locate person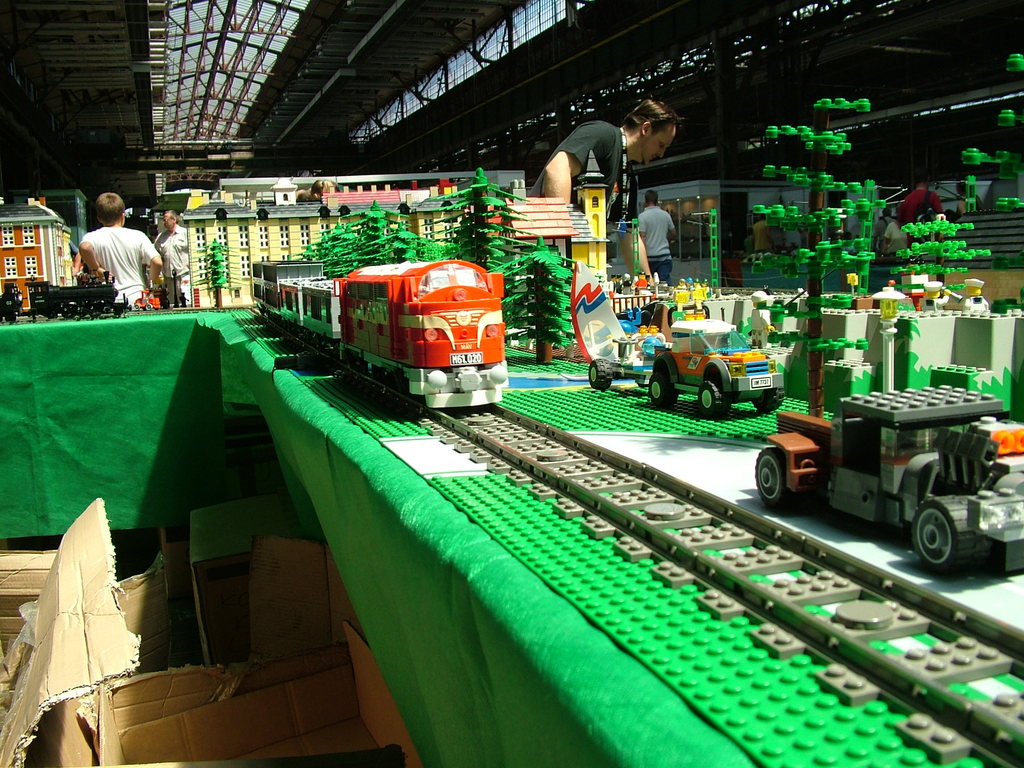
(x1=78, y1=185, x2=166, y2=303)
